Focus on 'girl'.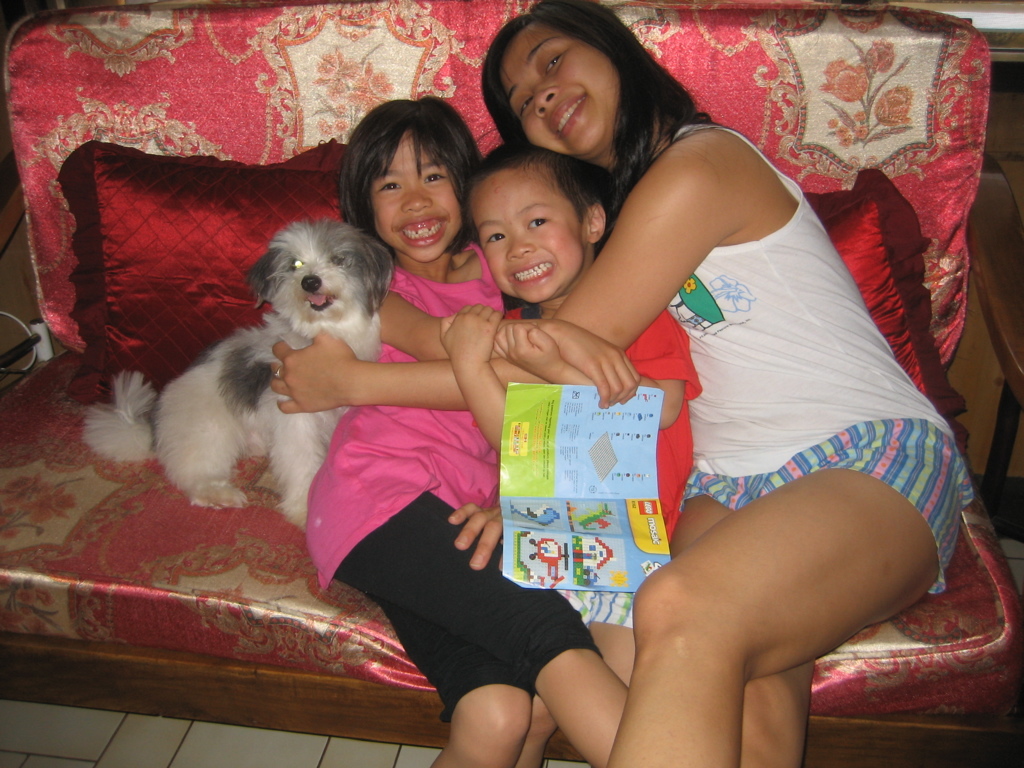
Focused at [left=302, top=94, right=631, bottom=767].
